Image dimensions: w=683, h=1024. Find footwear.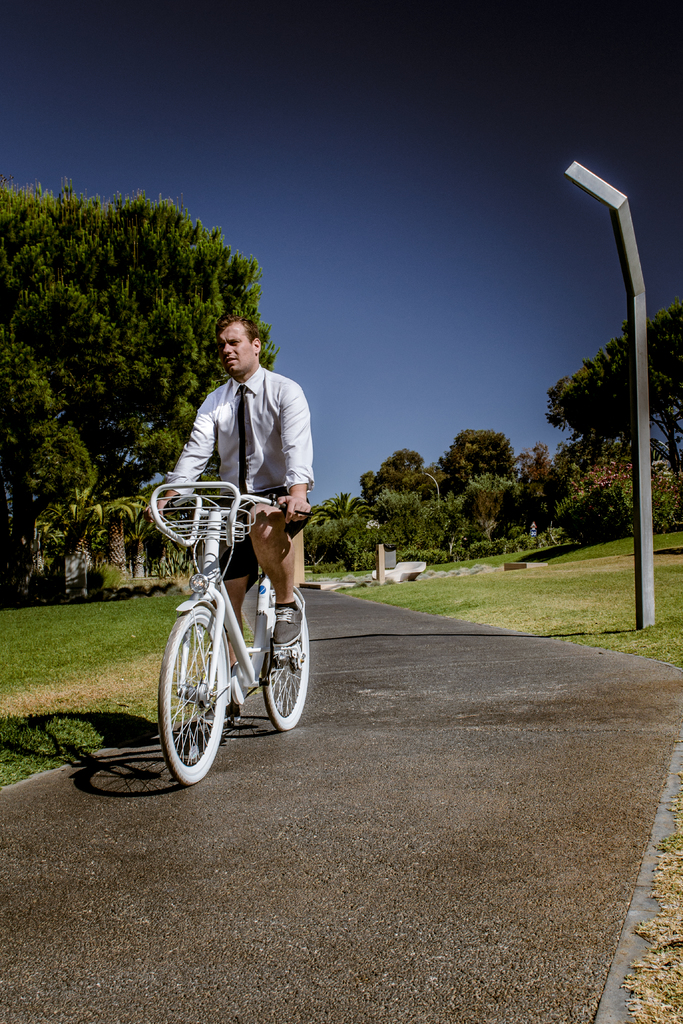
{"x1": 265, "y1": 584, "x2": 299, "y2": 652}.
